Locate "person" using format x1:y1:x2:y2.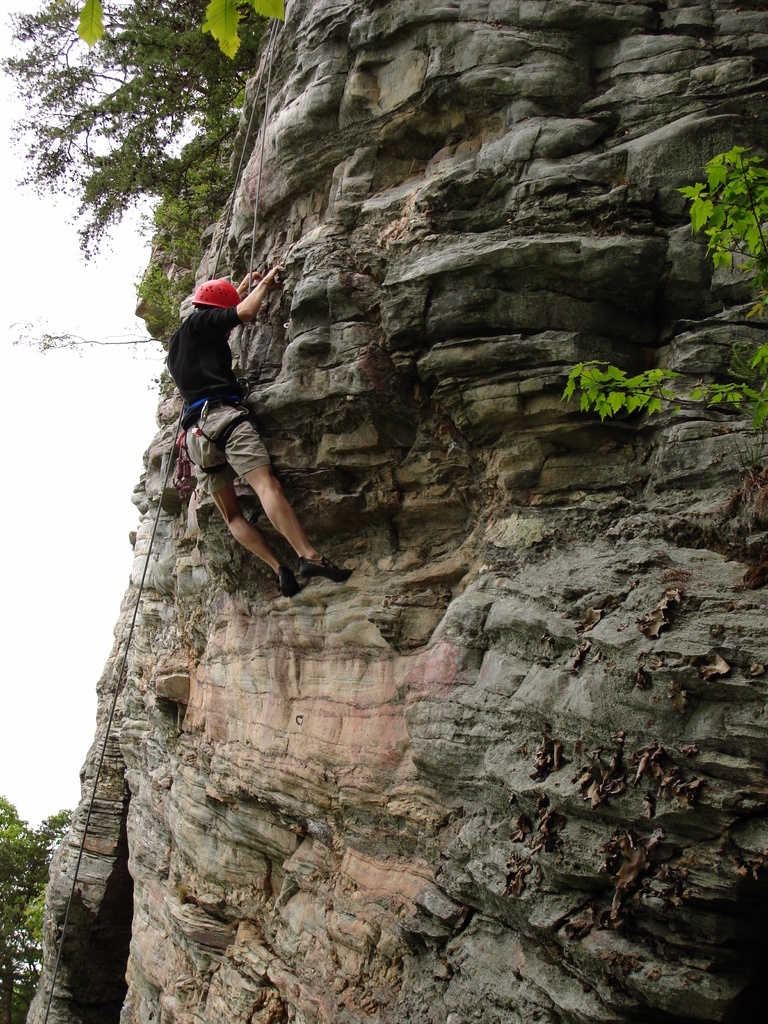
164:248:317:600.
